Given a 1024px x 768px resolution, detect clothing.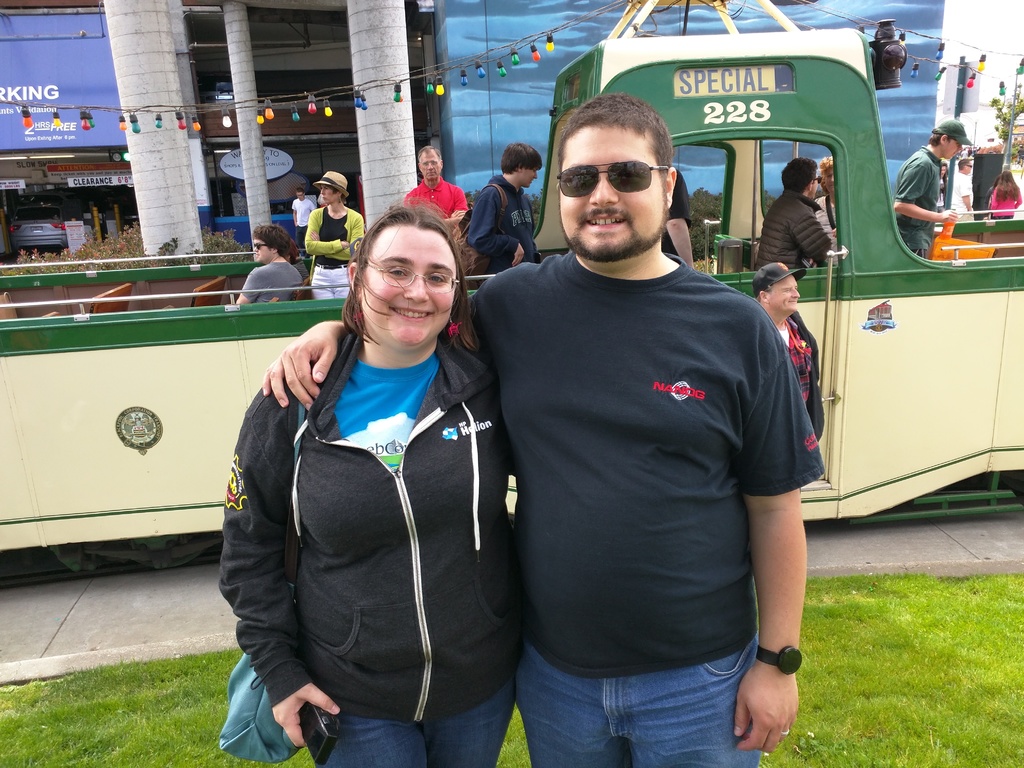
left=404, top=168, right=467, bottom=221.
